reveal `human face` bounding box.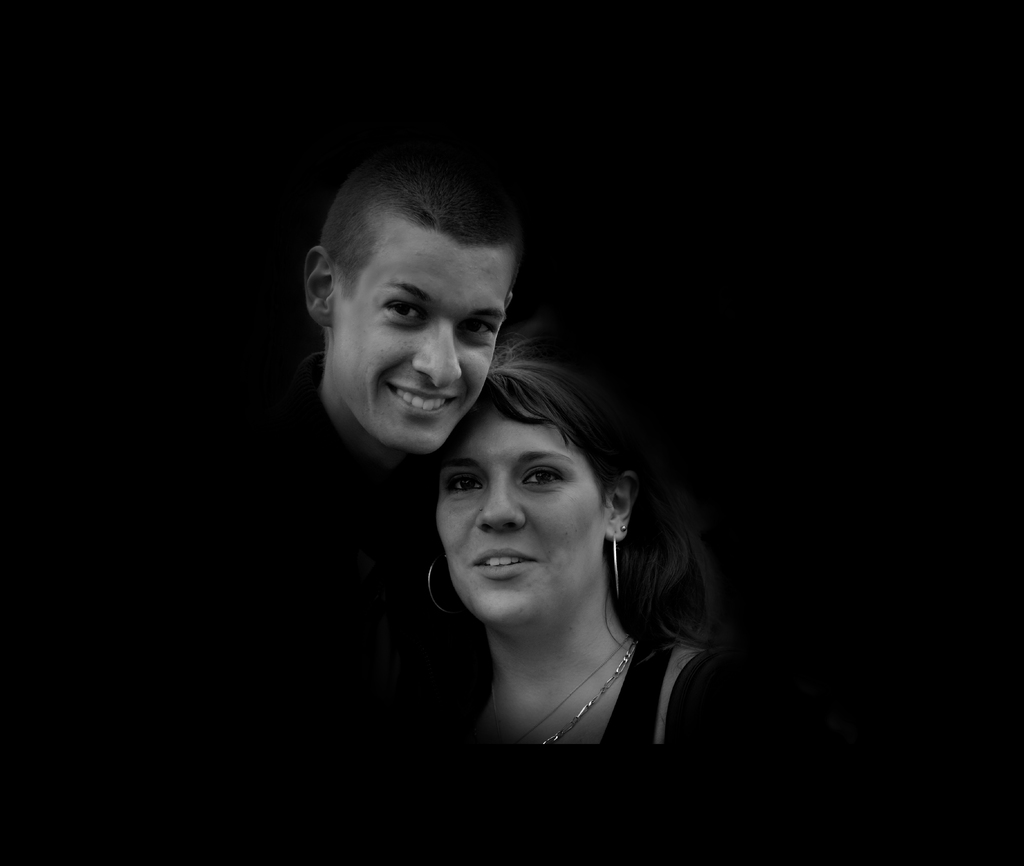
Revealed: <region>432, 386, 639, 641</region>.
